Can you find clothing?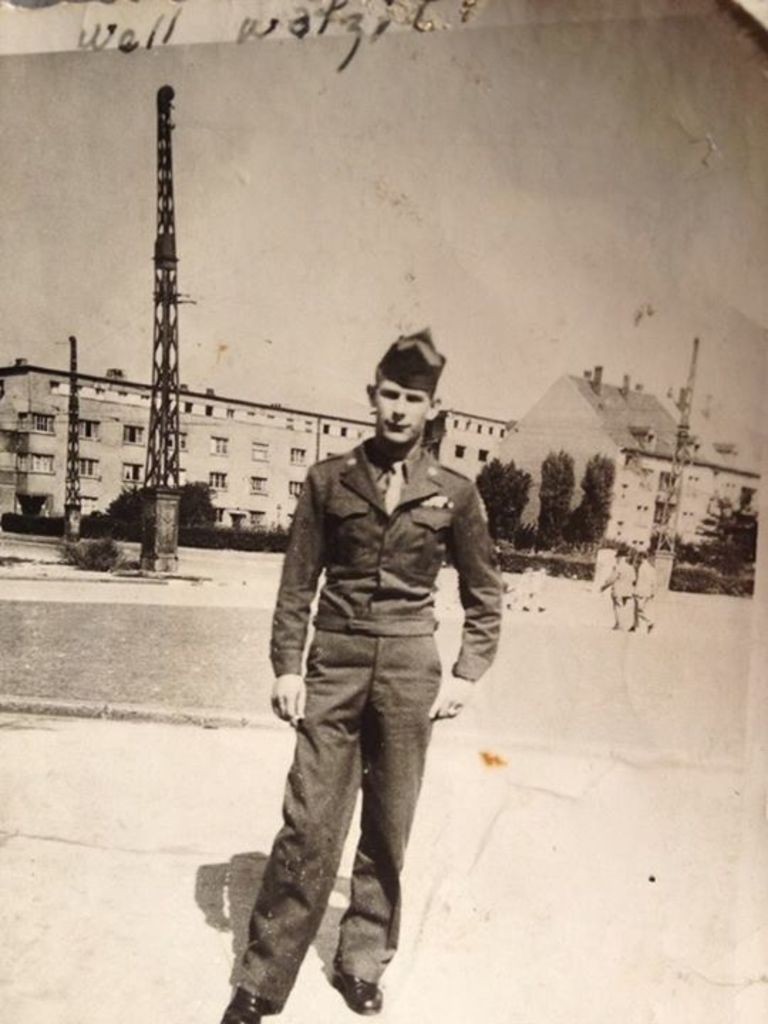
Yes, bounding box: <region>225, 417, 503, 1010</region>.
